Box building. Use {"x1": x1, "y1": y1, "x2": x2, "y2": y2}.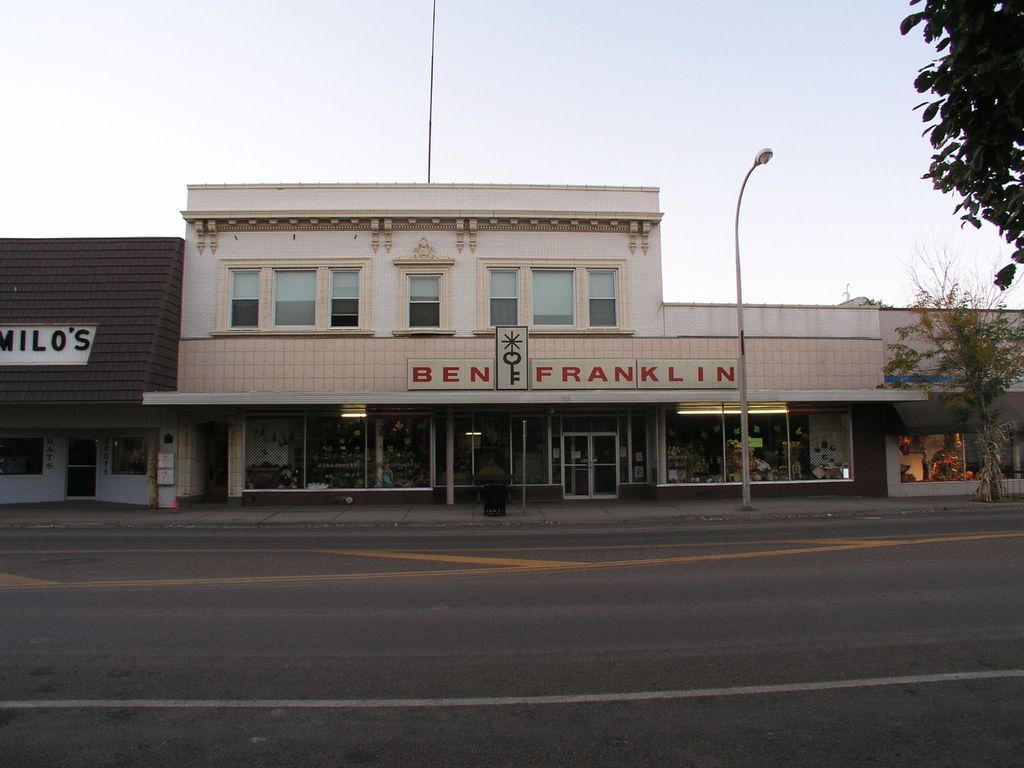
{"x1": 138, "y1": 180, "x2": 1023, "y2": 503}.
